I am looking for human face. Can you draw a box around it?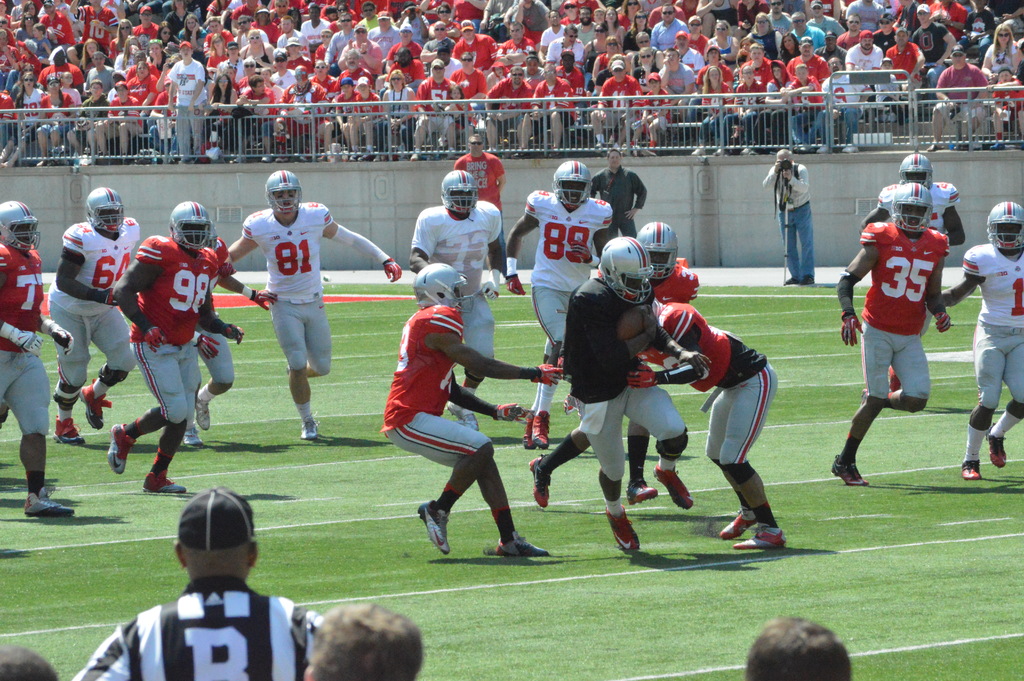
Sure, the bounding box is BBox(470, 135, 484, 154).
